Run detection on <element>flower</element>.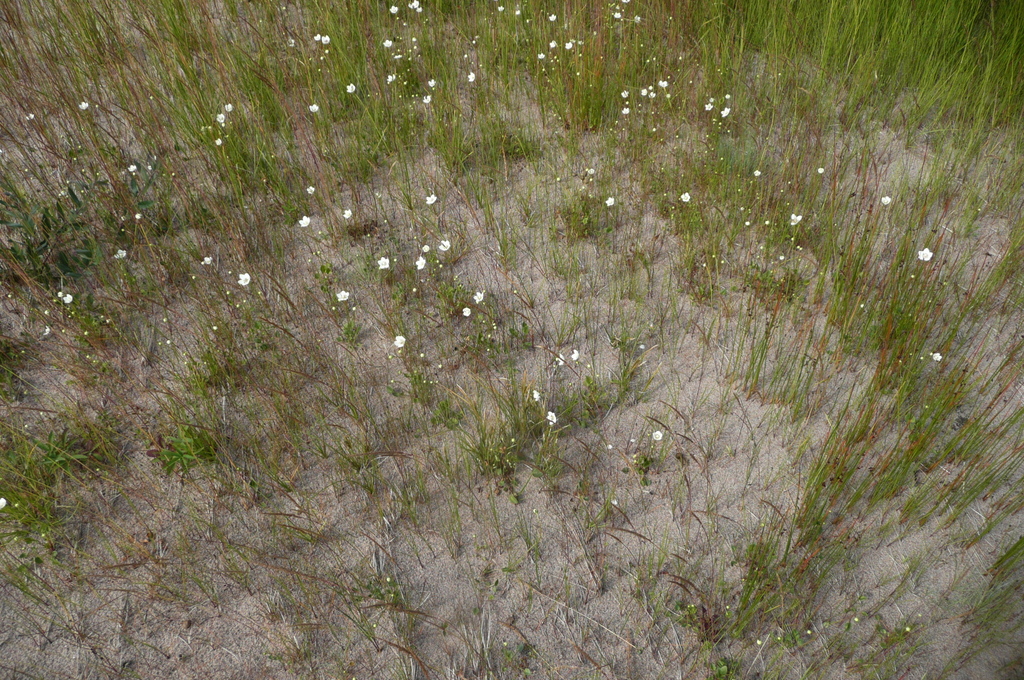
Result: l=563, t=38, r=573, b=49.
